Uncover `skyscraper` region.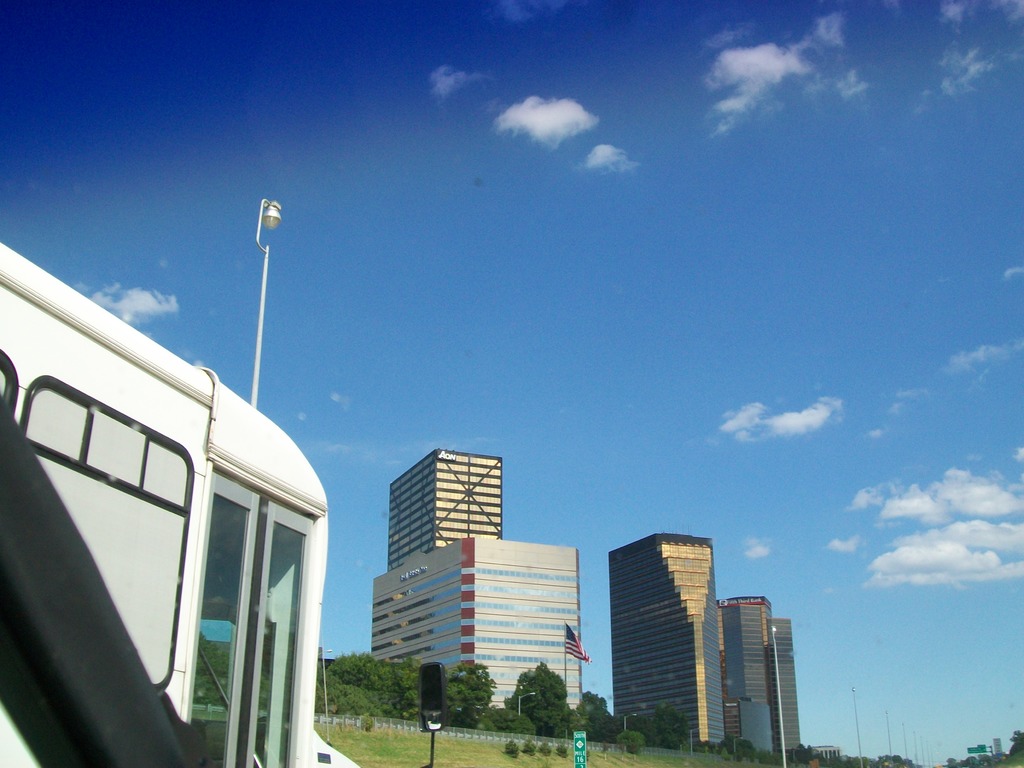
Uncovered: crop(765, 614, 805, 767).
